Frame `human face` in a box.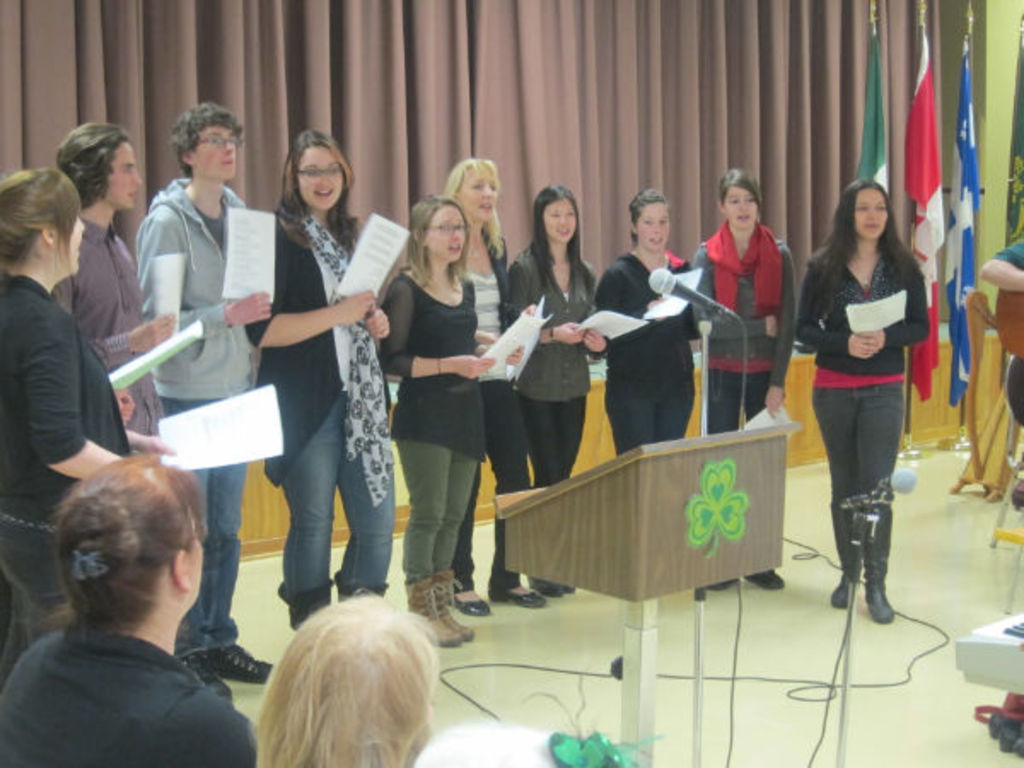
63, 208, 82, 273.
